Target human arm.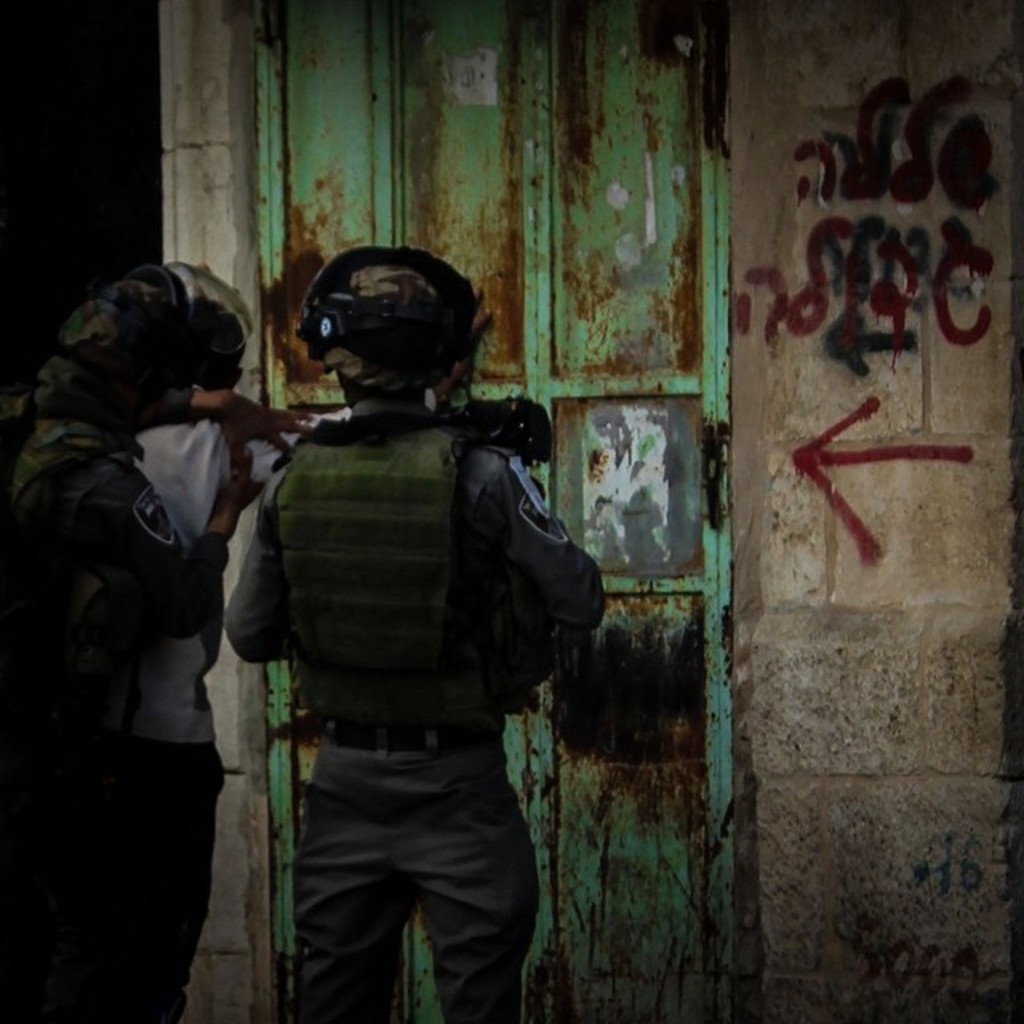
Target region: <region>474, 453, 598, 642</region>.
